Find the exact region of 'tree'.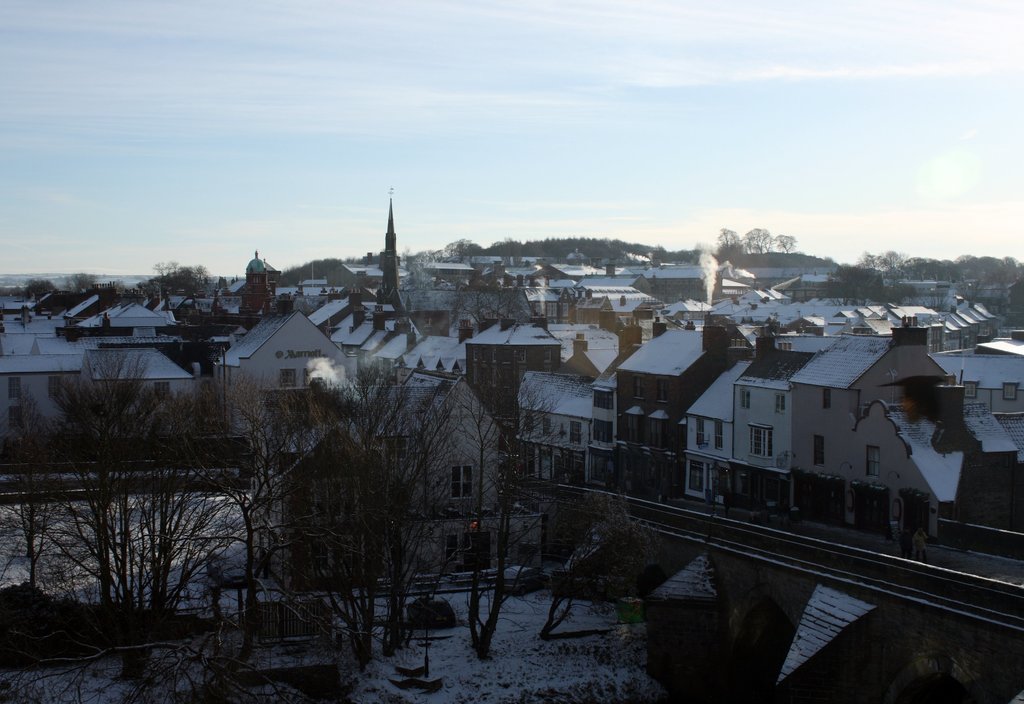
Exact region: rect(542, 490, 657, 640).
